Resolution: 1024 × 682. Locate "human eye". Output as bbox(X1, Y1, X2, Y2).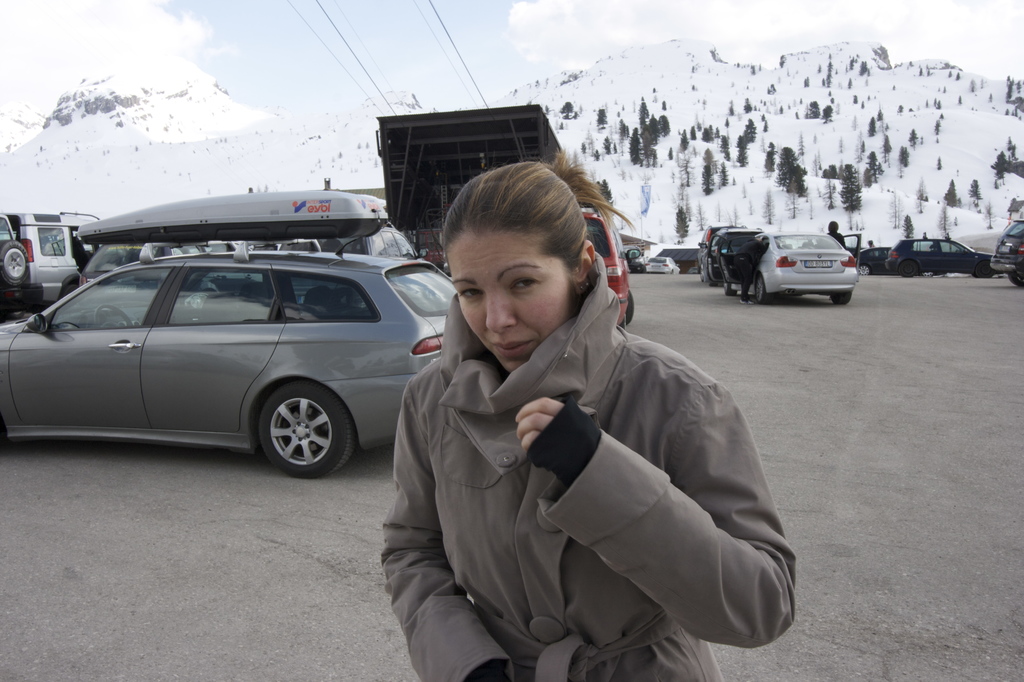
bbox(509, 270, 545, 295).
